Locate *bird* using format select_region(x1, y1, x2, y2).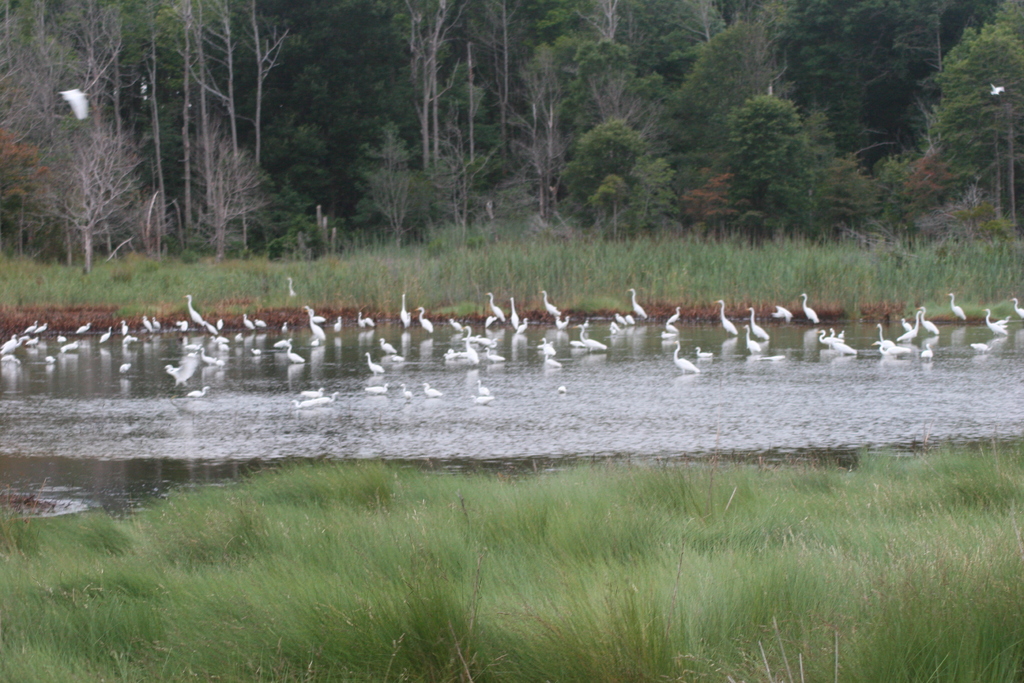
select_region(401, 385, 412, 402).
